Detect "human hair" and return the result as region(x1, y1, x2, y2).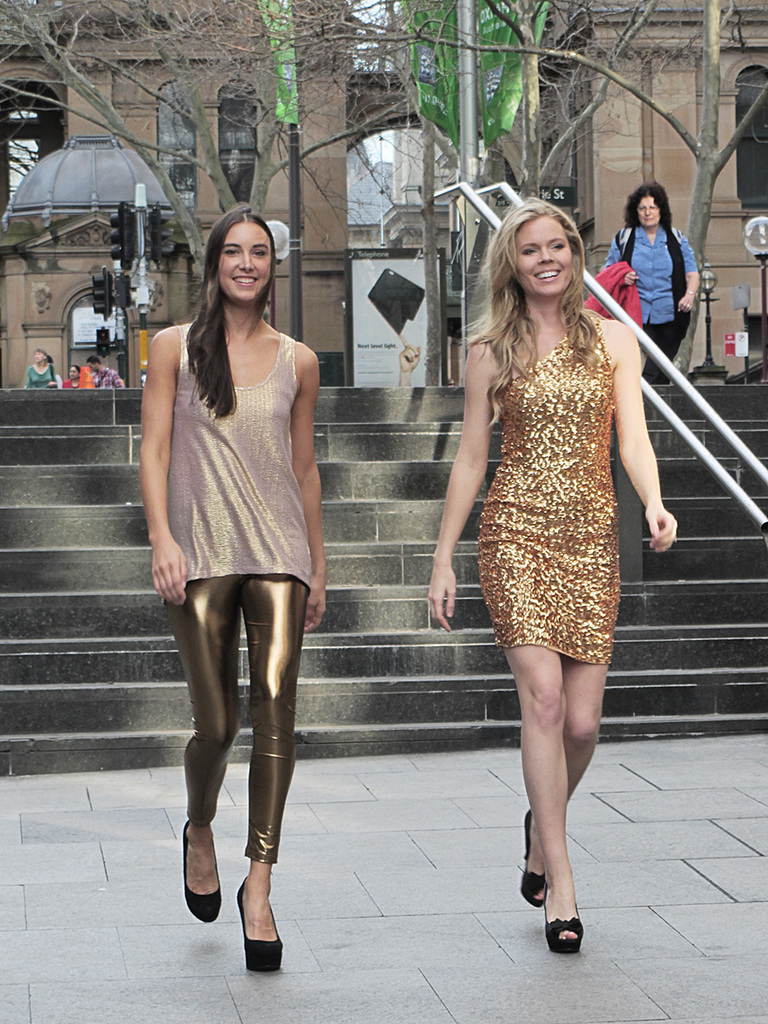
region(69, 364, 82, 370).
